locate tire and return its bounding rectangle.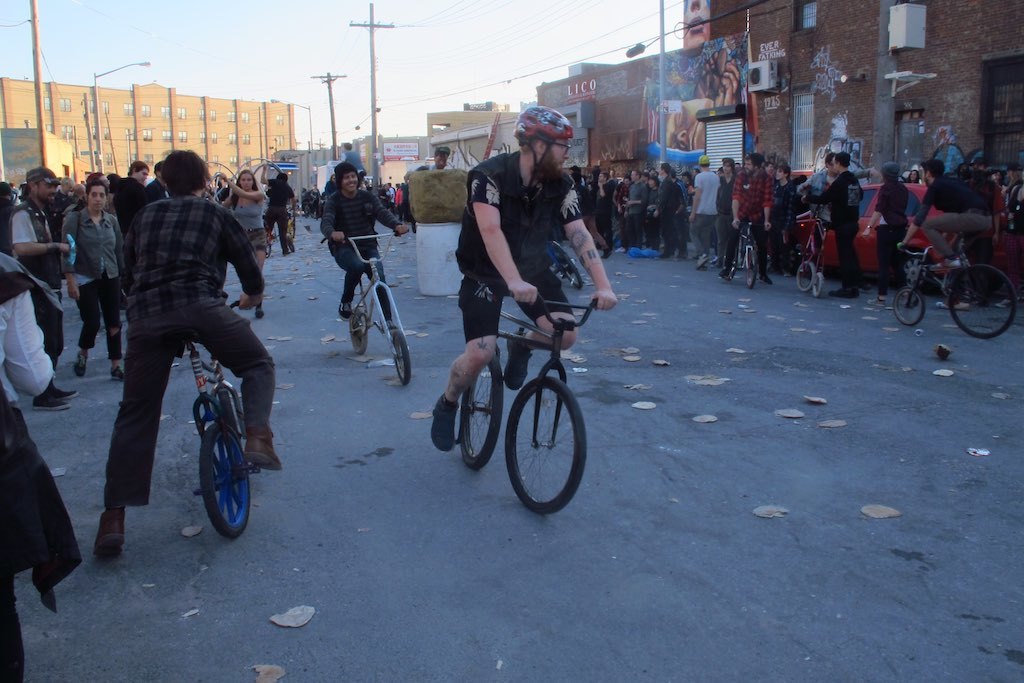
[727, 235, 749, 283].
